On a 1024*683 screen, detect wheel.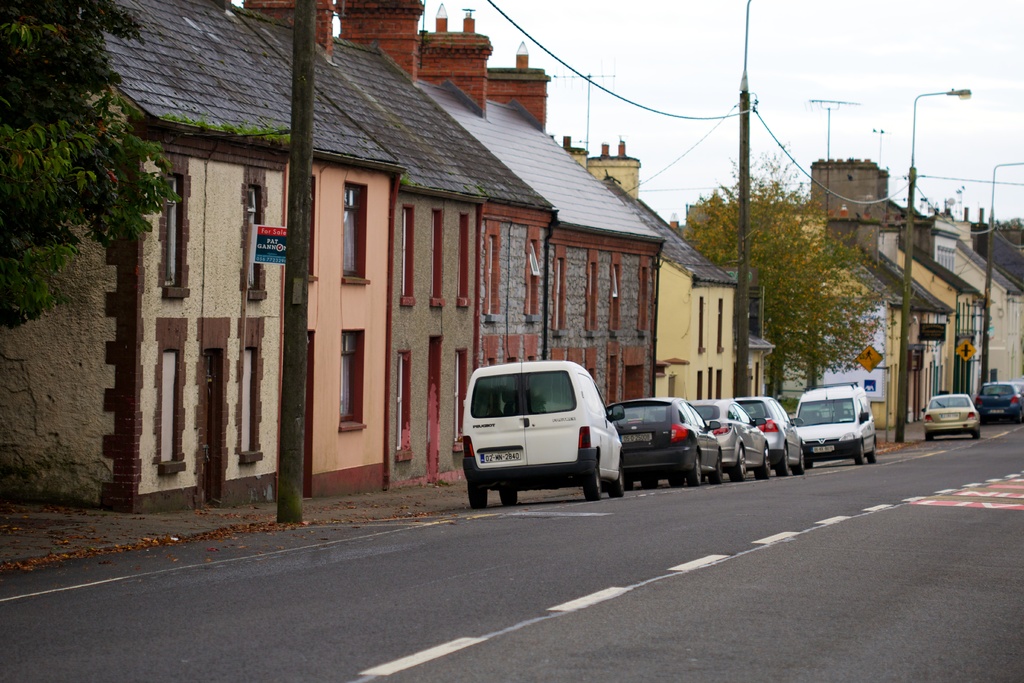
detection(854, 440, 862, 463).
